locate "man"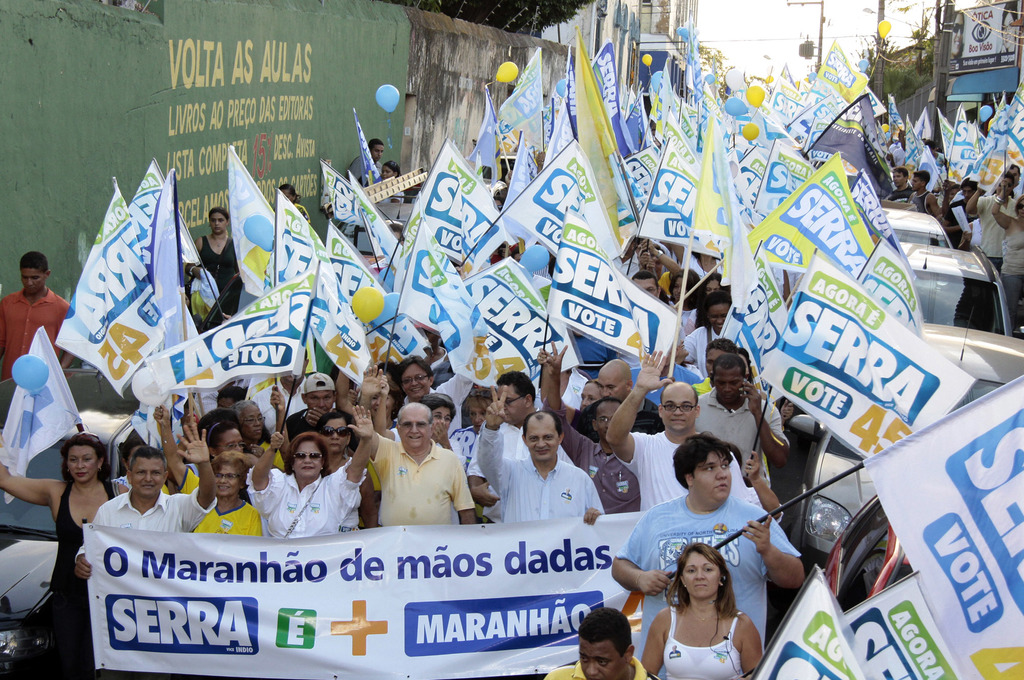
<bbox>907, 172, 940, 215</bbox>
